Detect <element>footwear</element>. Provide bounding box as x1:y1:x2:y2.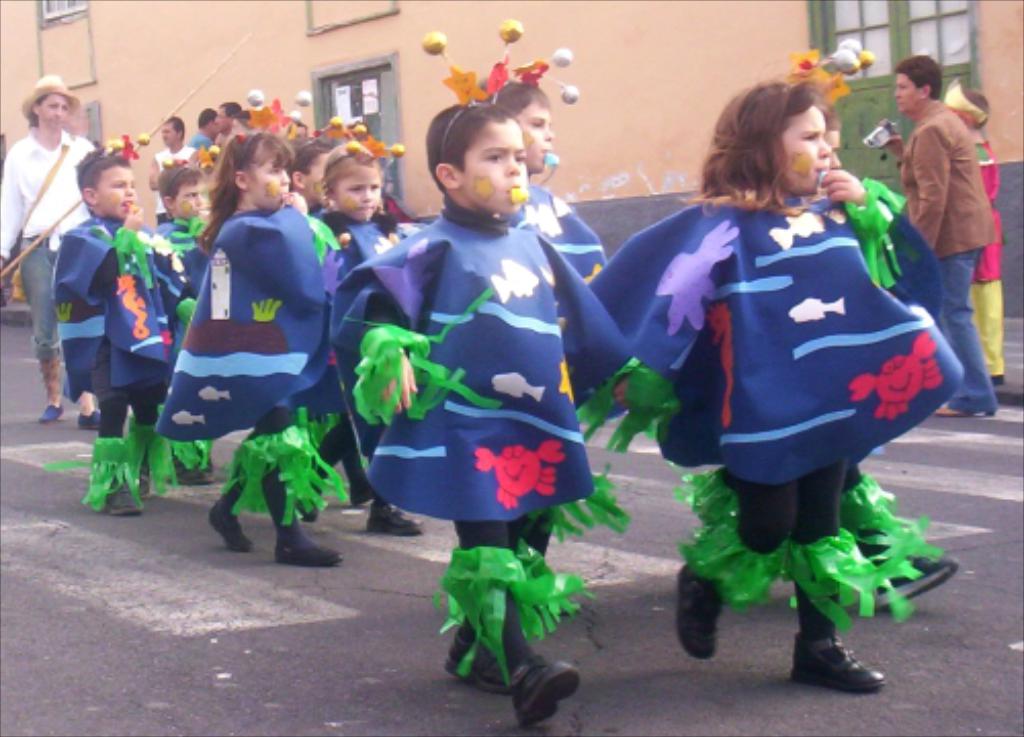
209:508:258:551.
